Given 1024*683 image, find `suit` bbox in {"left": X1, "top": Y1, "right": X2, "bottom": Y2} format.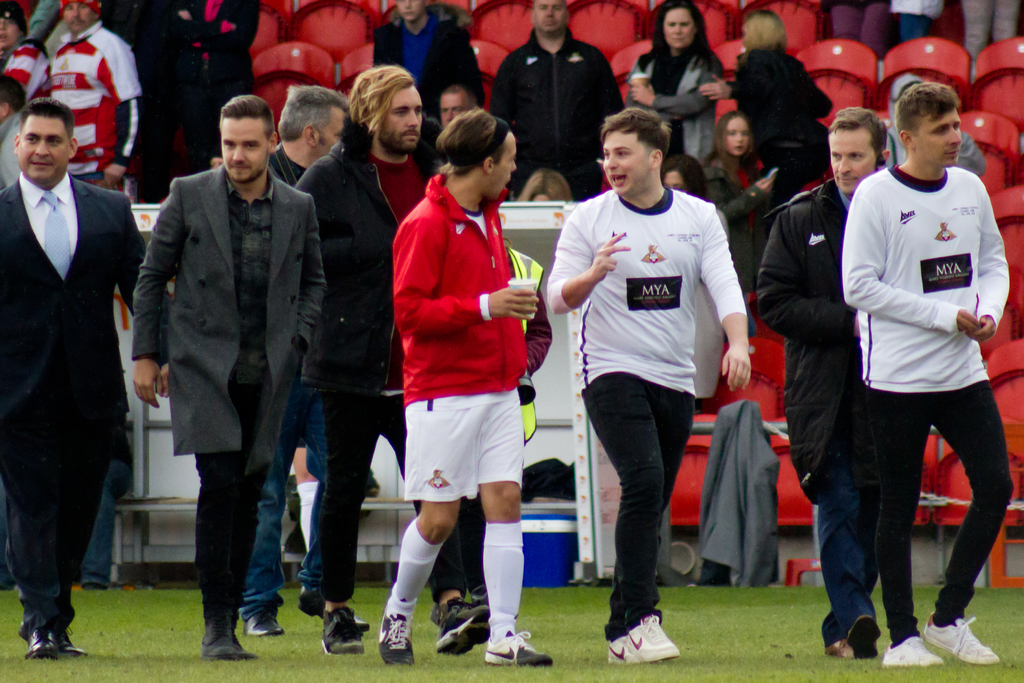
{"left": 129, "top": 167, "right": 325, "bottom": 629}.
